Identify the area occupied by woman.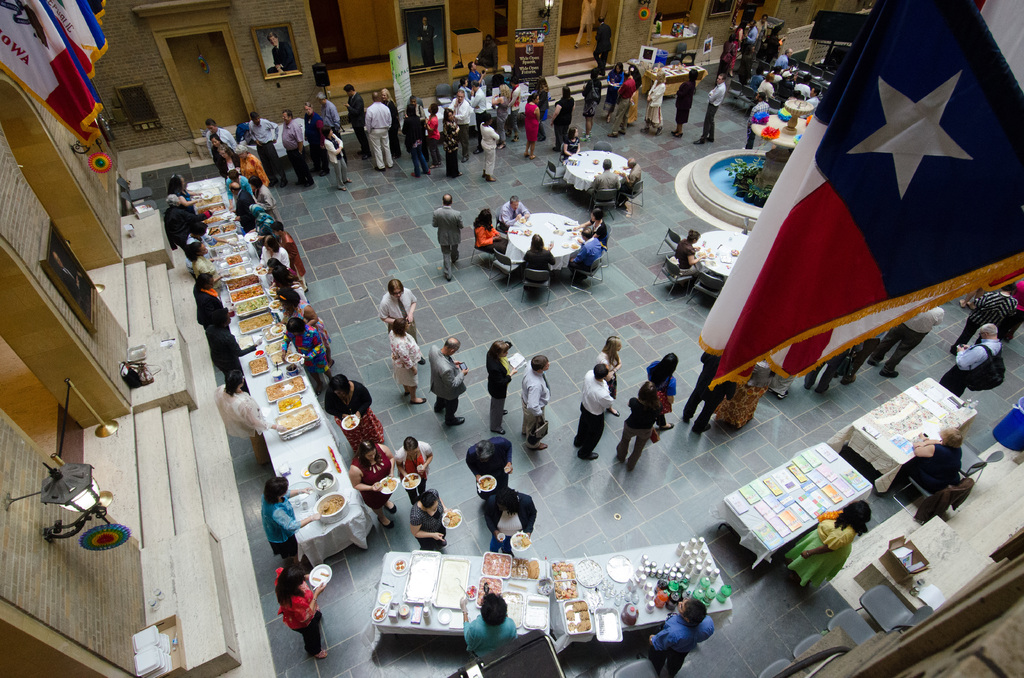
Area: 602, 61, 624, 123.
